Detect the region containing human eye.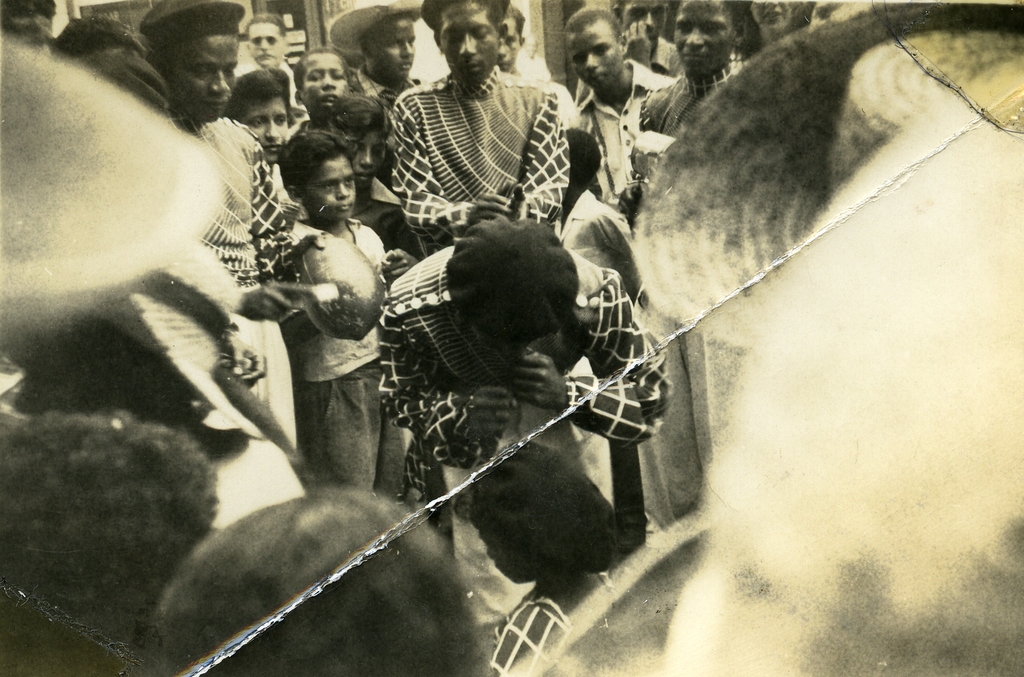
left=330, top=71, right=342, bottom=81.
